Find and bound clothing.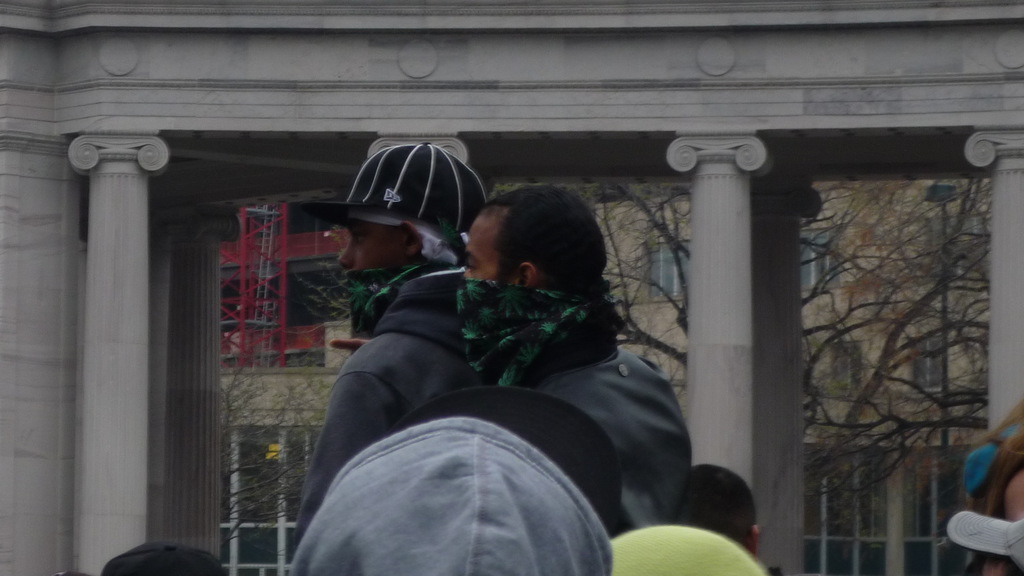
Bound: locate(291, 259, 482, 548).
